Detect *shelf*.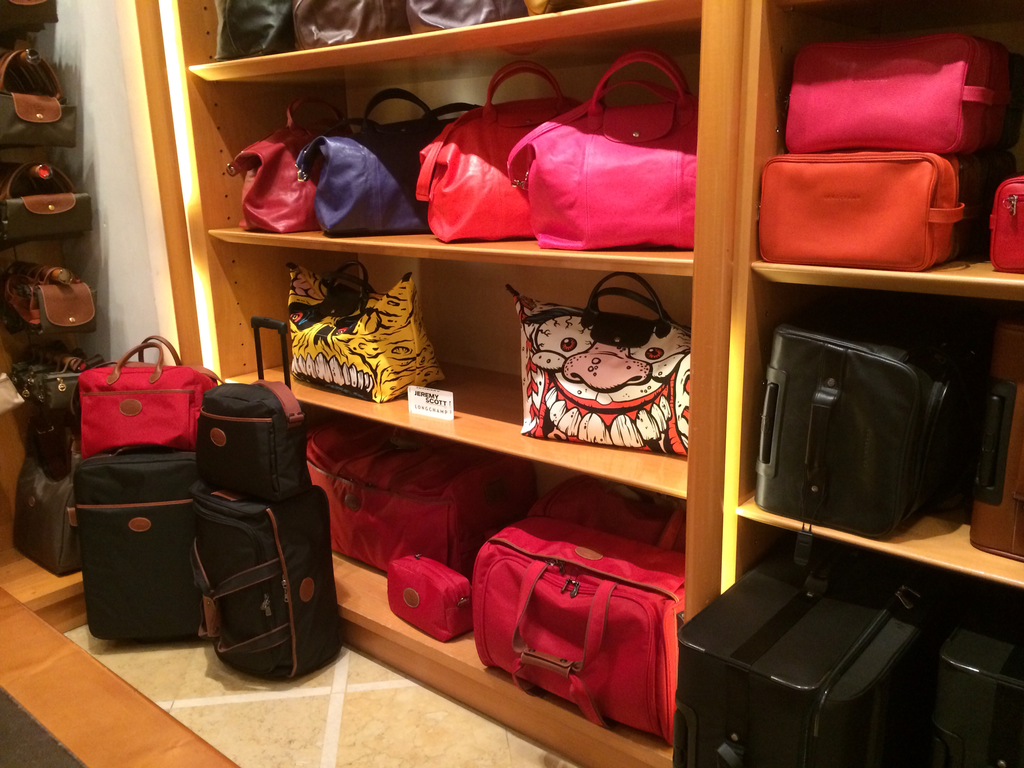
Detected at 195, 8, 701, 263.
